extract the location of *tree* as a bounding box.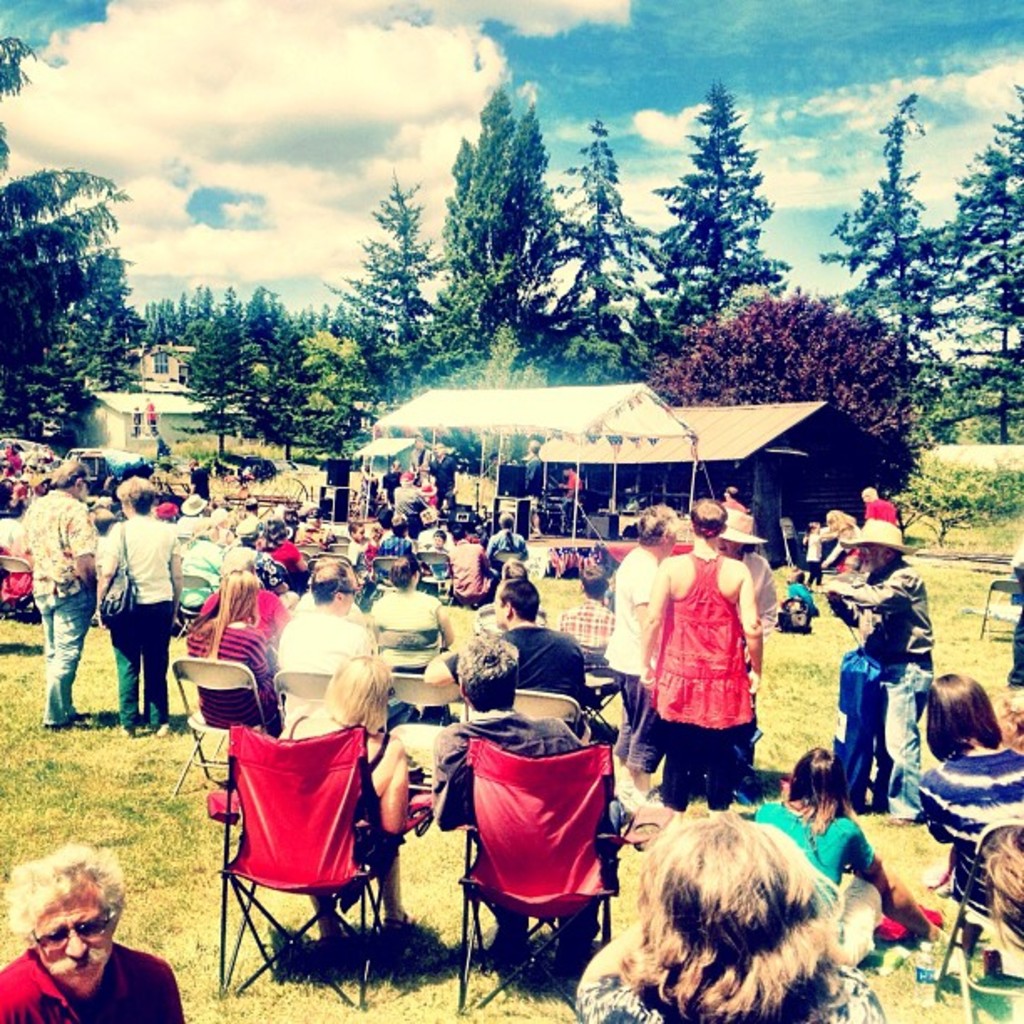
301,318,370,458.
